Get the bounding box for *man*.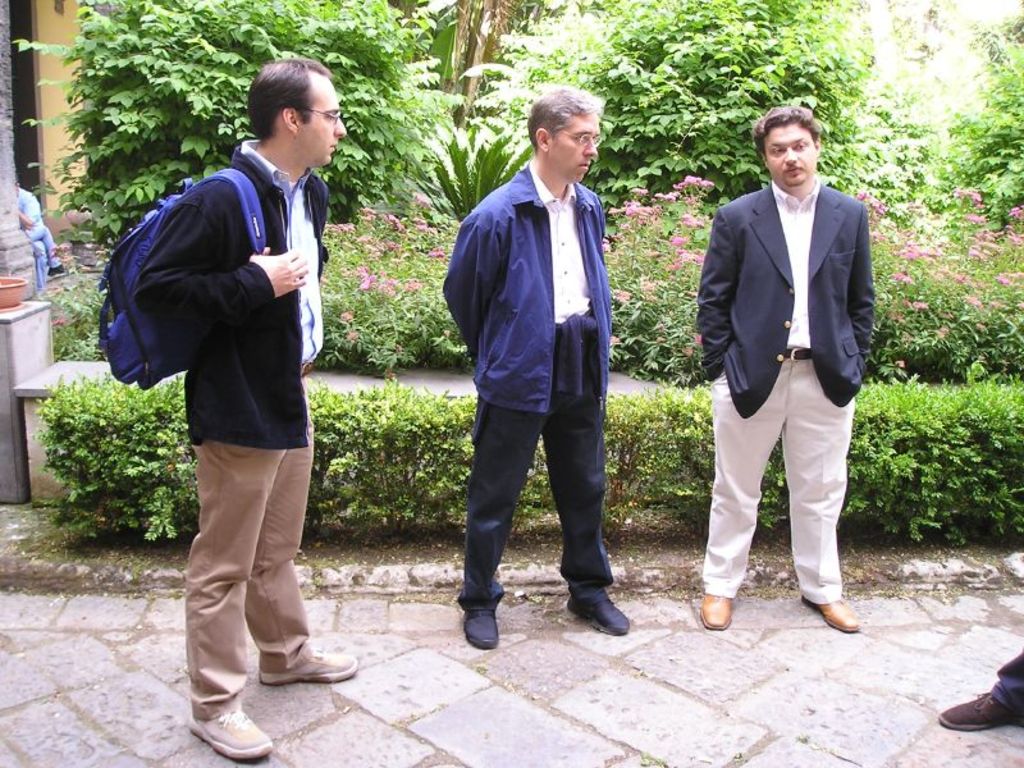
l=680, t=82, r=873, b=636.
